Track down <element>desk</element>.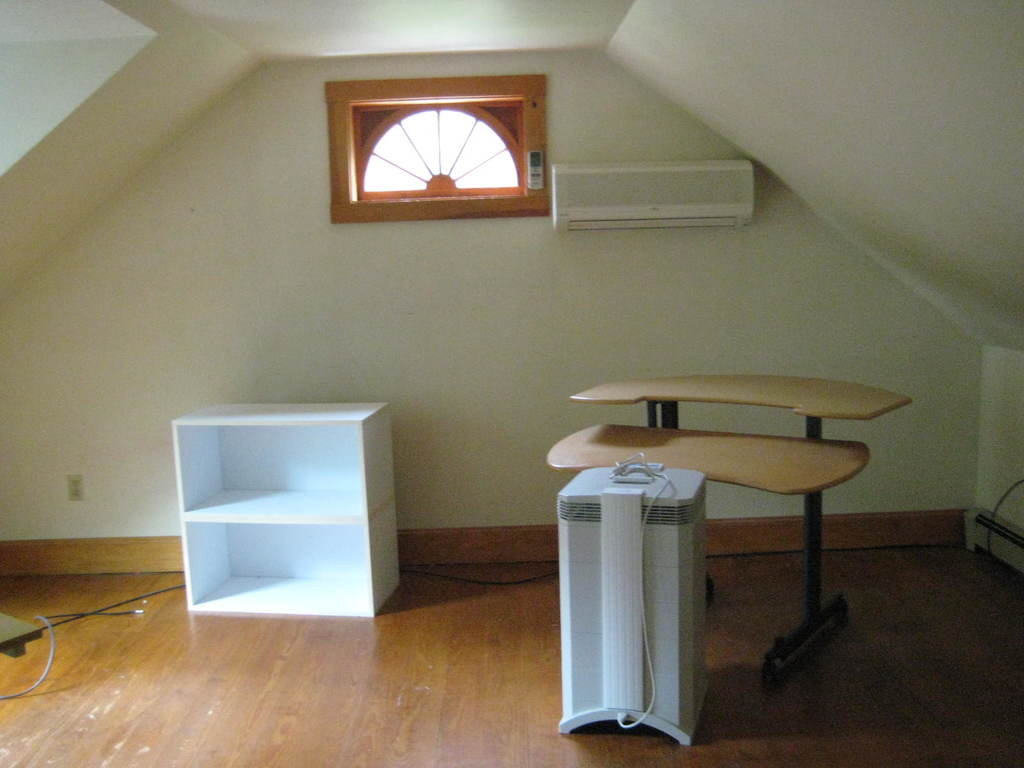
Tracked to 145:382:437:632.
